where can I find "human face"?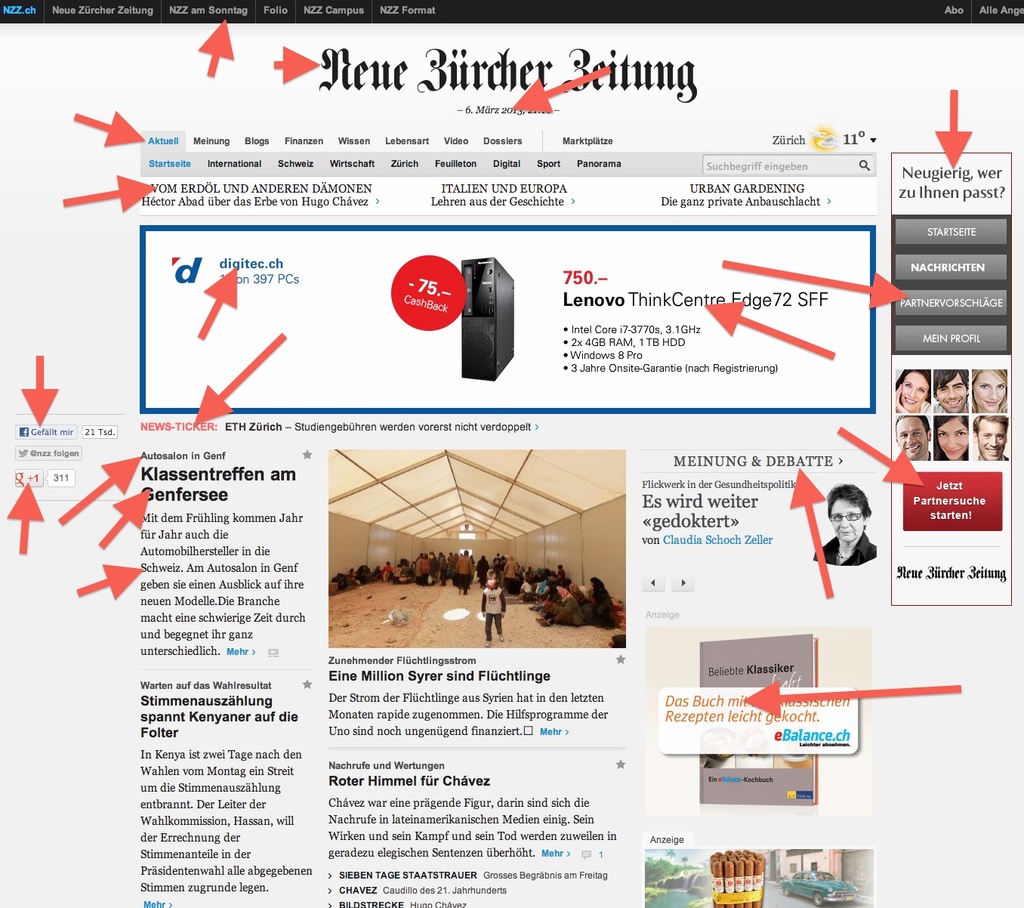
You can find it at rect(825, 486, 868, 542).
